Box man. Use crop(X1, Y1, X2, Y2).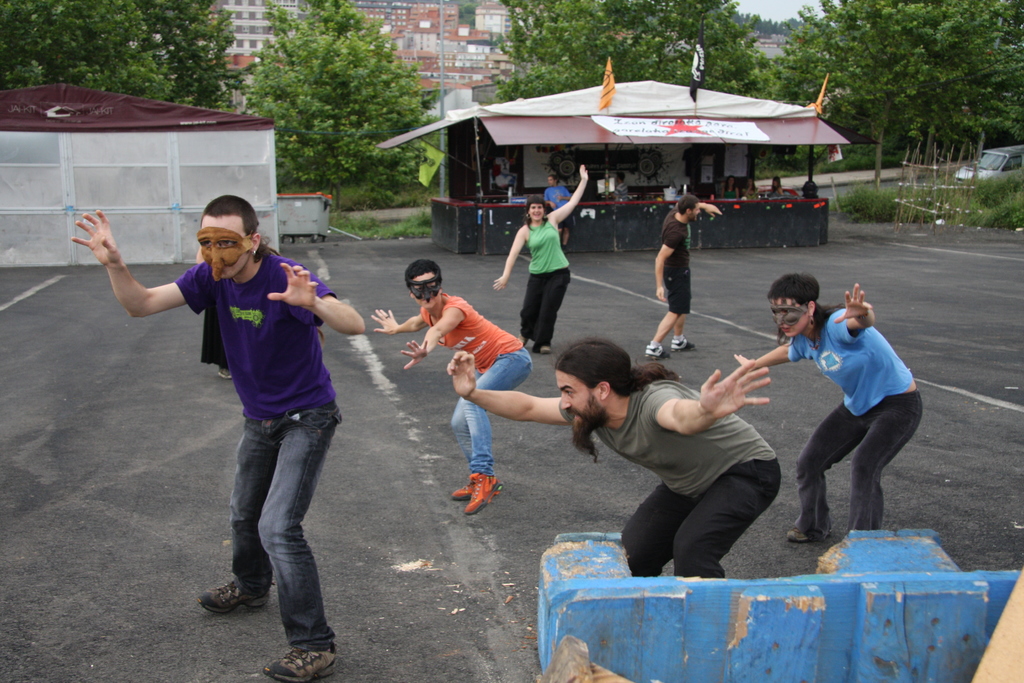
crop(446, 336, 781, 577).
